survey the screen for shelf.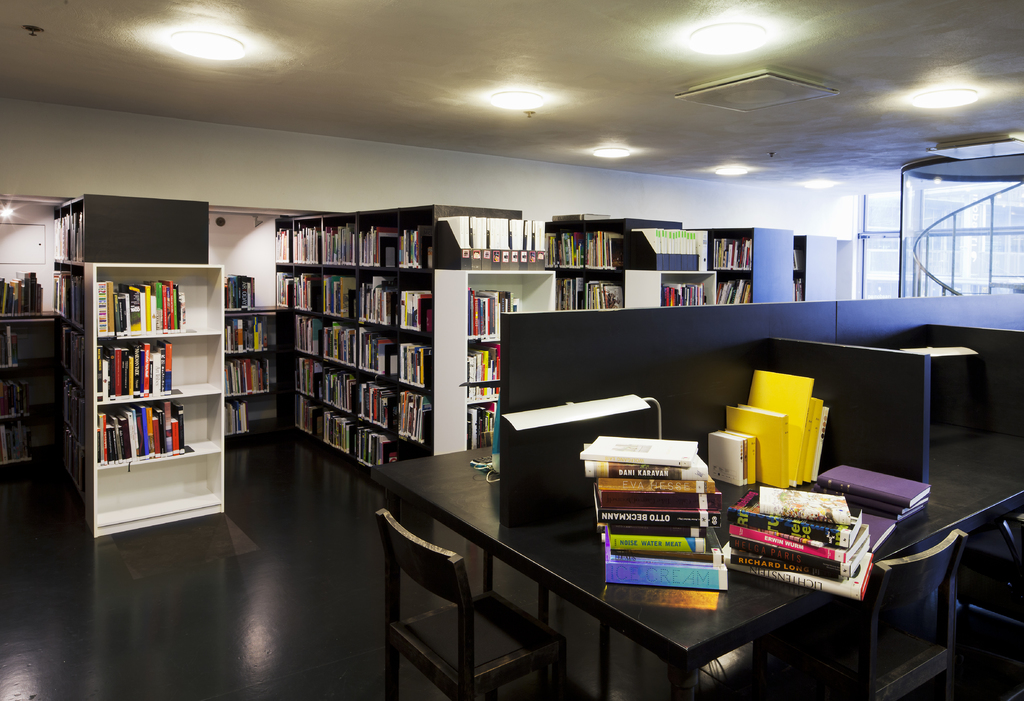
Survey found: 462/270/553/348.
